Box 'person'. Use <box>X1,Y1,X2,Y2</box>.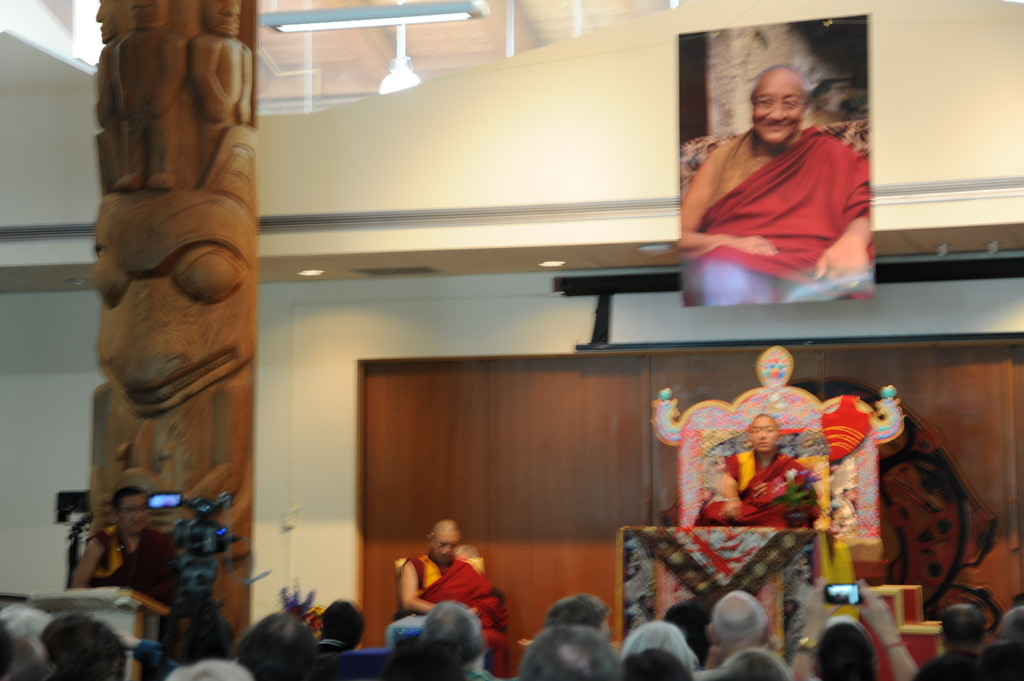
<box>49,607,131,680</box>.
